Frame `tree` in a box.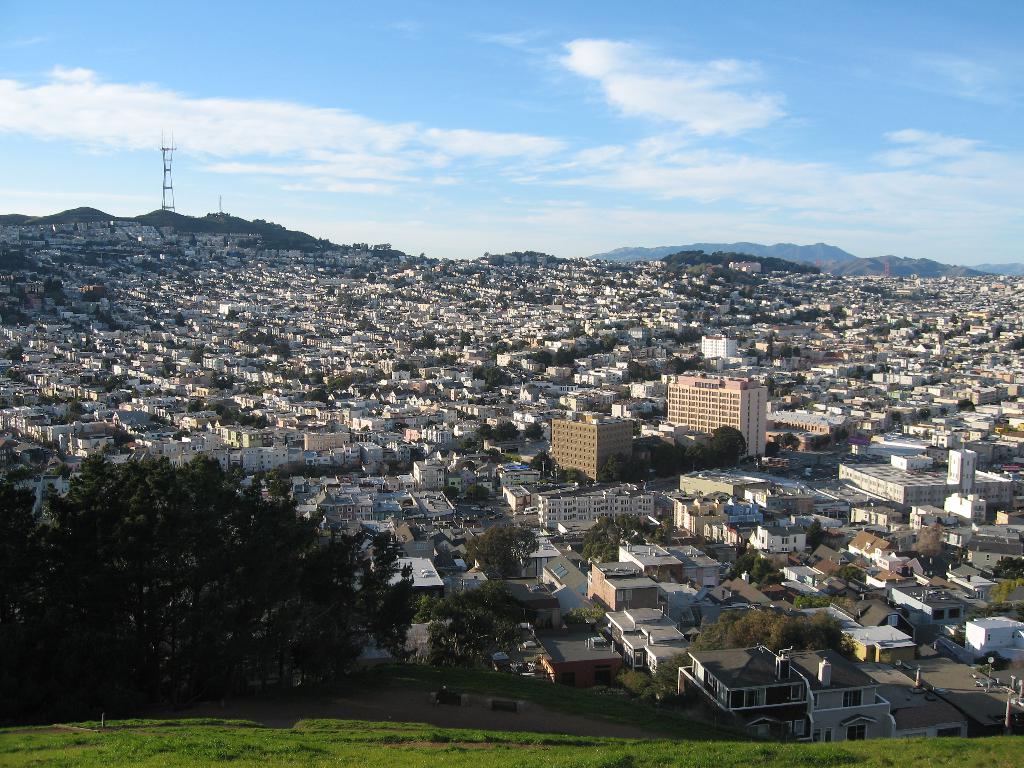
<bbox>562, 603, 605, 632</bbox>.
